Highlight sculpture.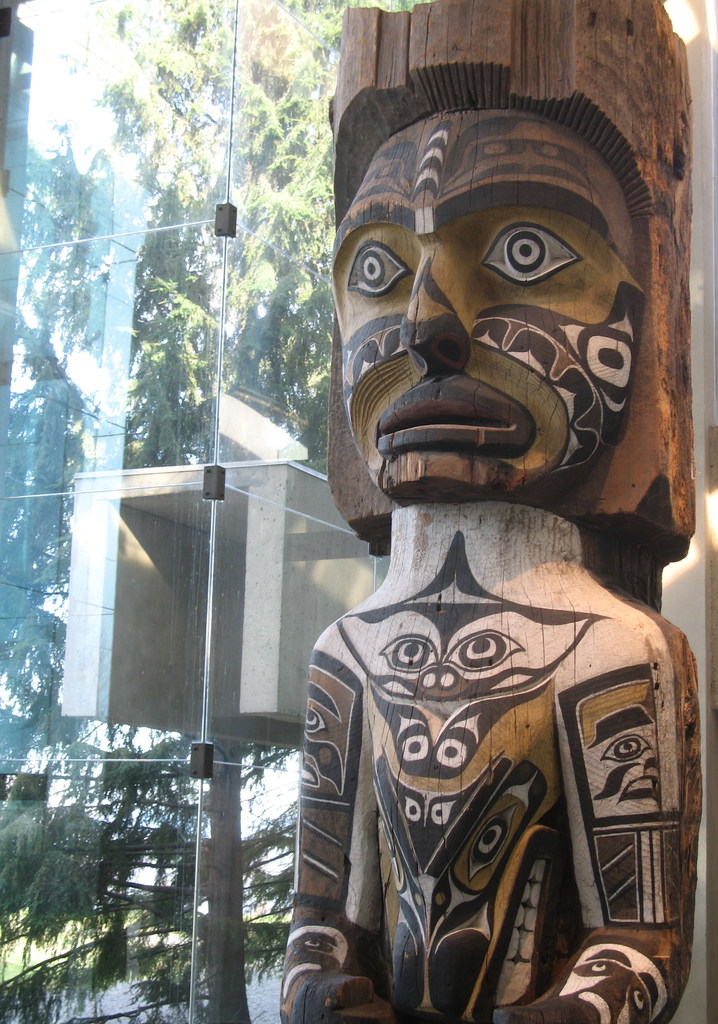
Highlighted region: locate(293, 63, 717, 1005).
